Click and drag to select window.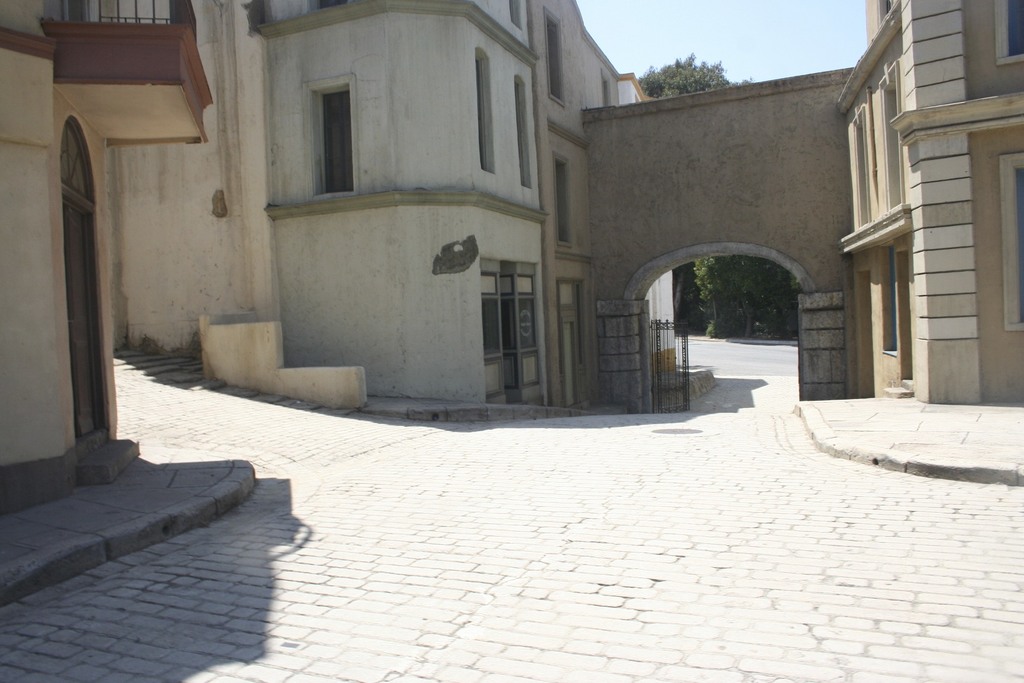
Selection: pyautogui.locateOnScreen(991, 1, 1023, 68).
